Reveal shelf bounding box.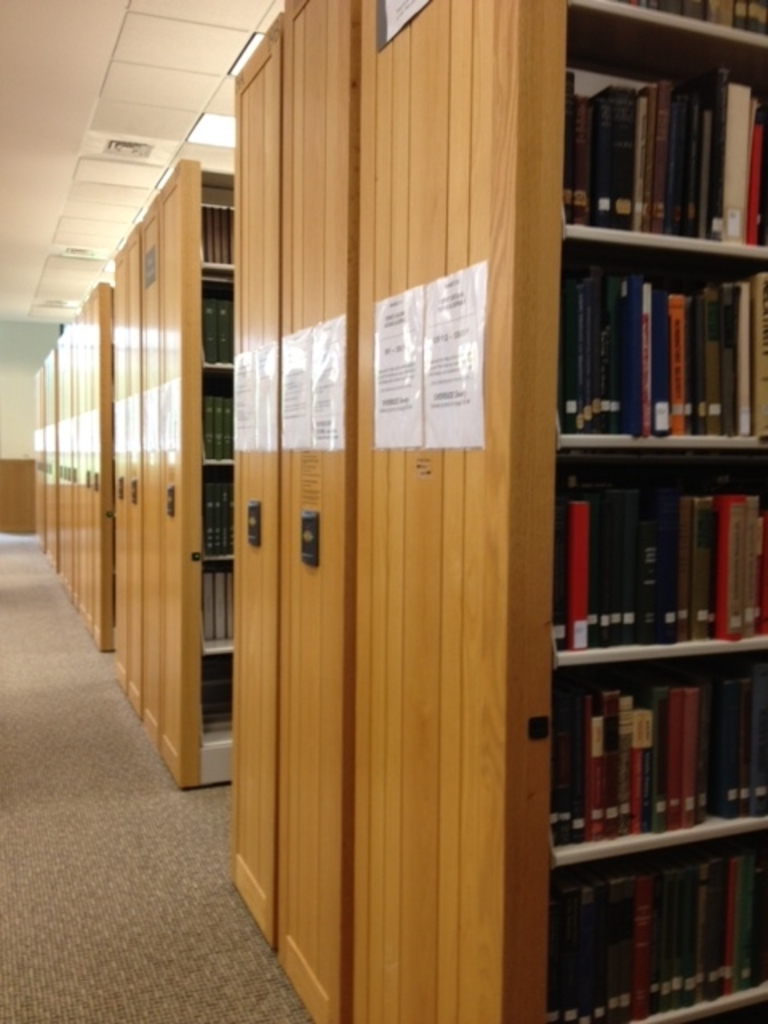
Revealed: left=565, top=3, right=766, bottom=50.
